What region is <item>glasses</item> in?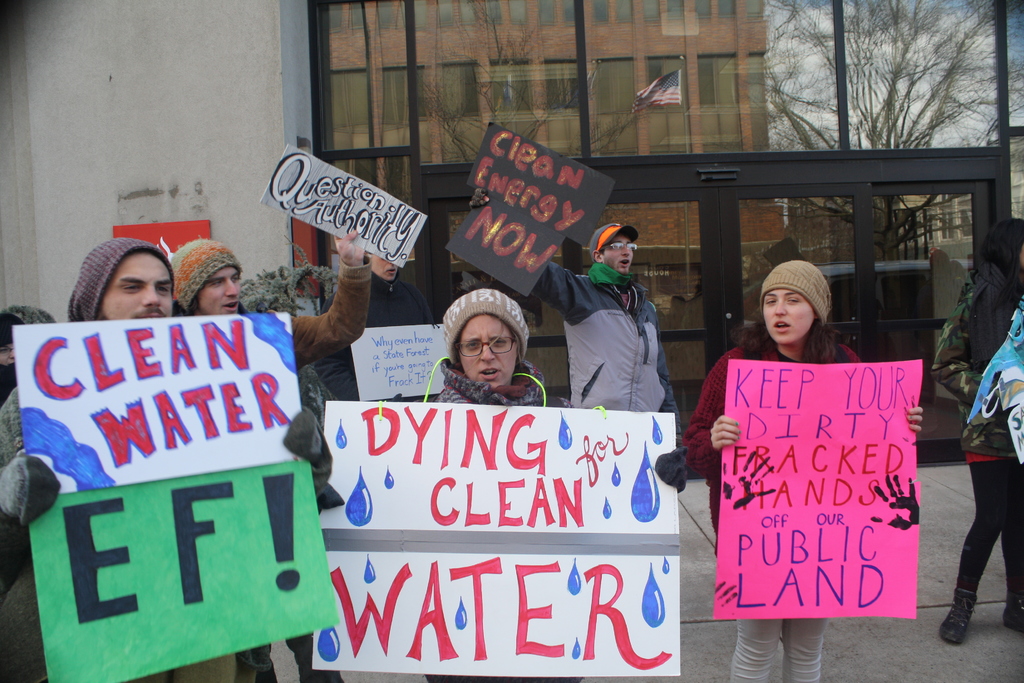
locate(602, 243, 640, 252).
